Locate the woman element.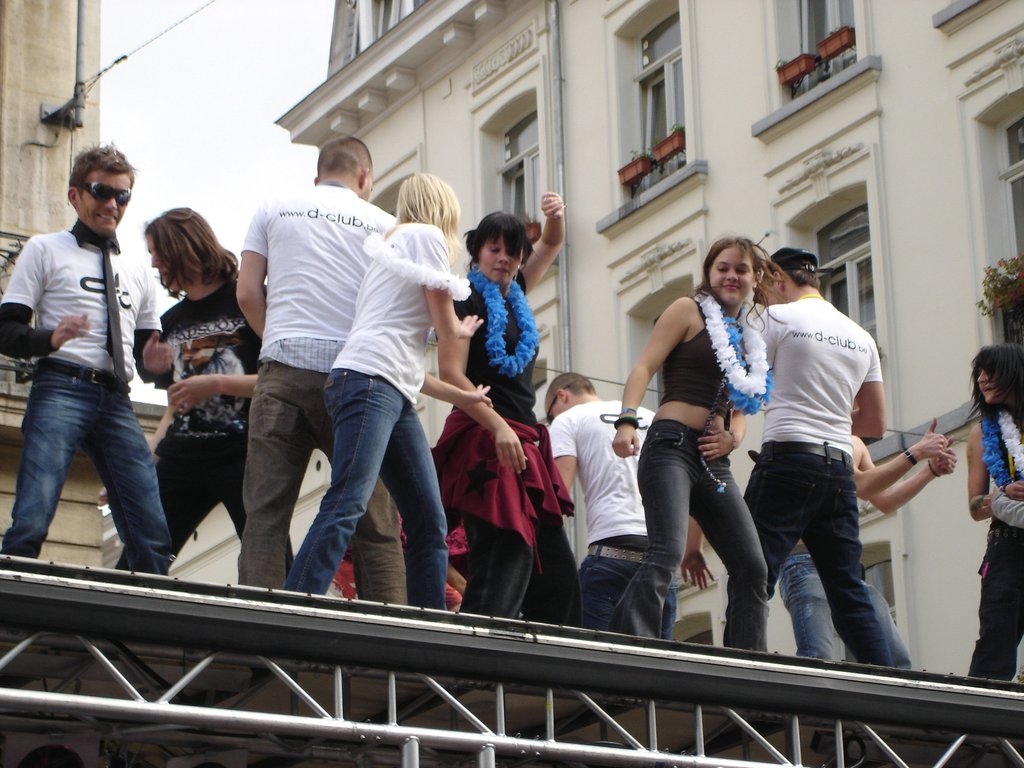
Element bbox: 432/188/588/631.
